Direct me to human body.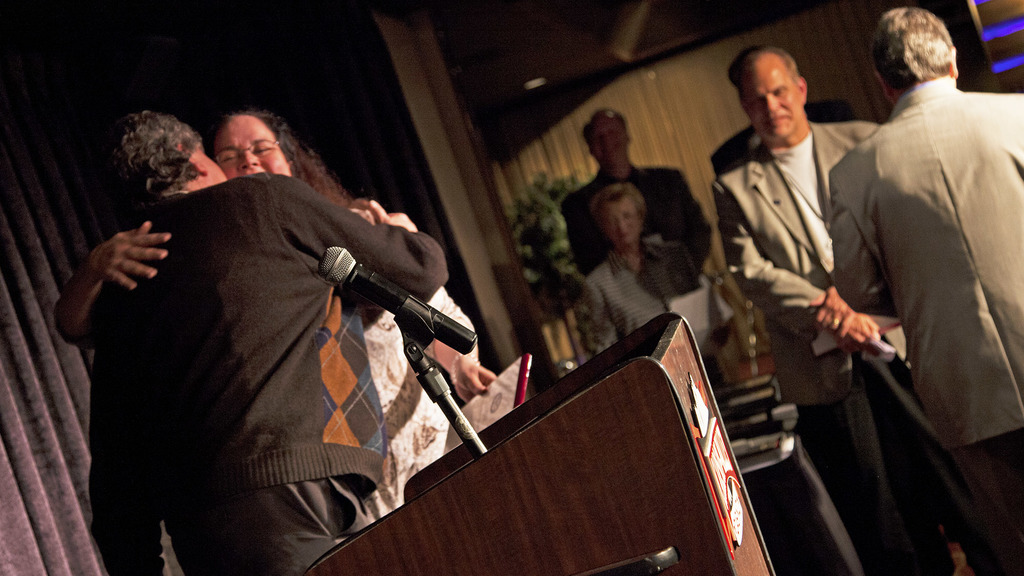
Direction: box=[706, 115, 910, 575].
